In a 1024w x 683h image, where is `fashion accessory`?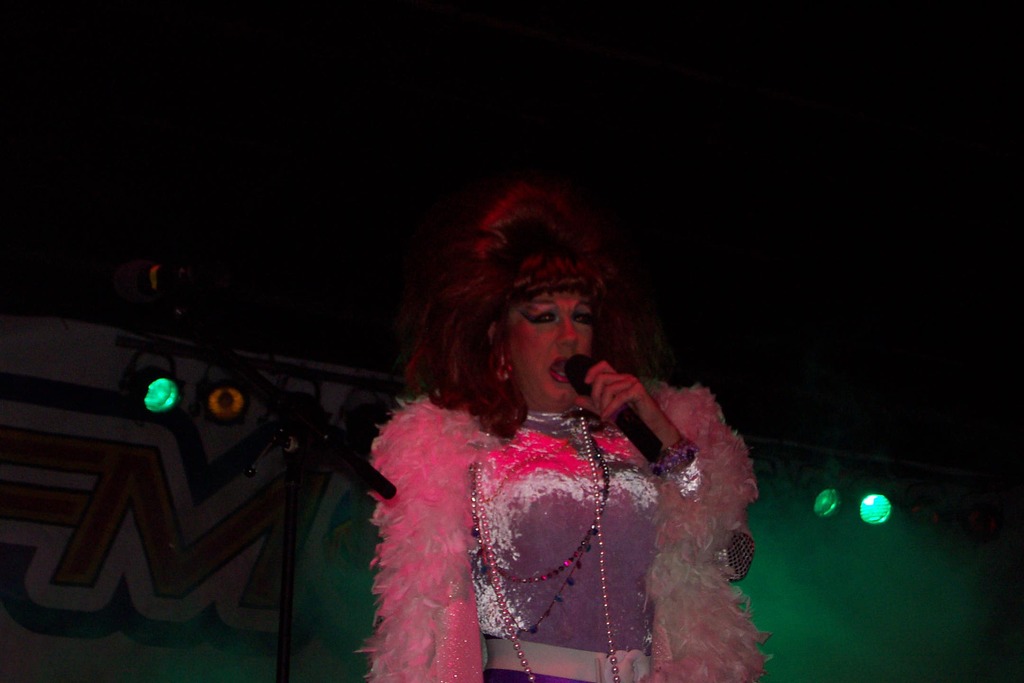
region(467, 434, 612, 634).
